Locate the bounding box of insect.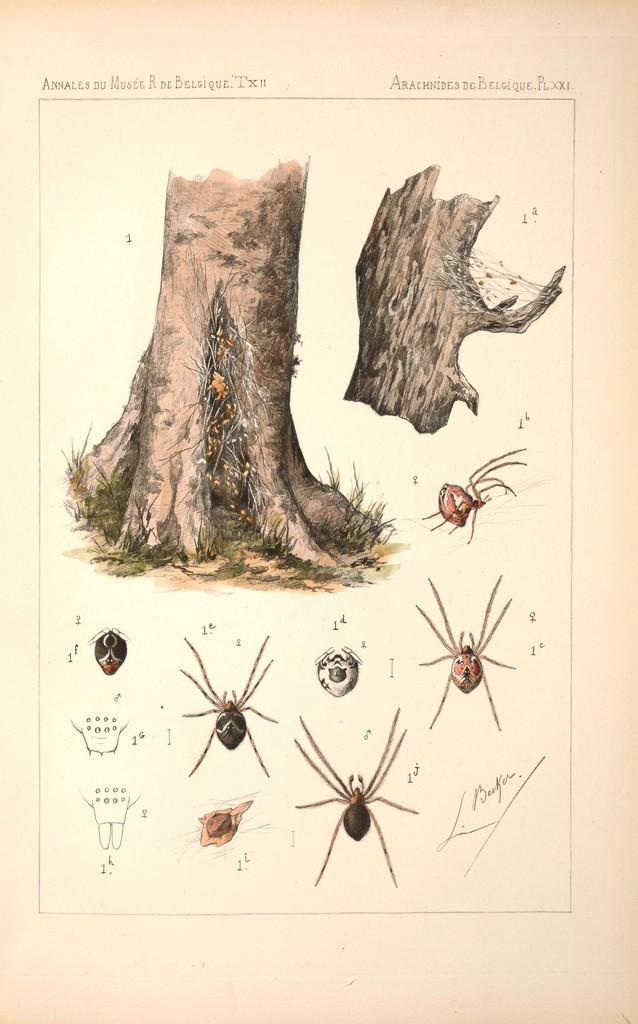
Bounding box: <box>295,708,419,885</box>.
